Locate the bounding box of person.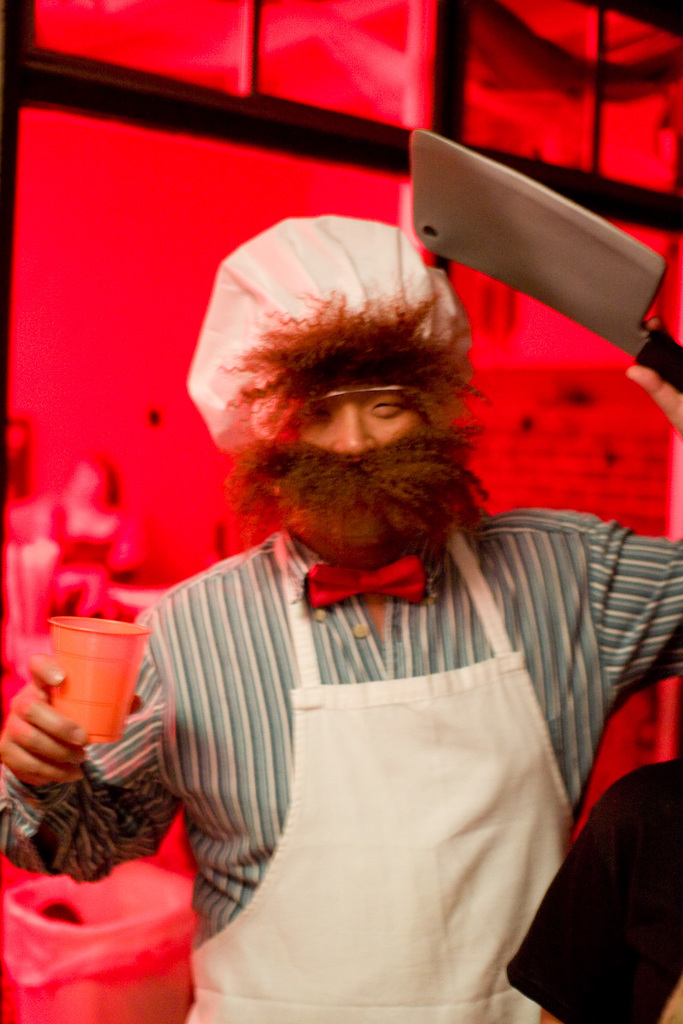
Bounding box: rect(0, 216, 682, 1023).
